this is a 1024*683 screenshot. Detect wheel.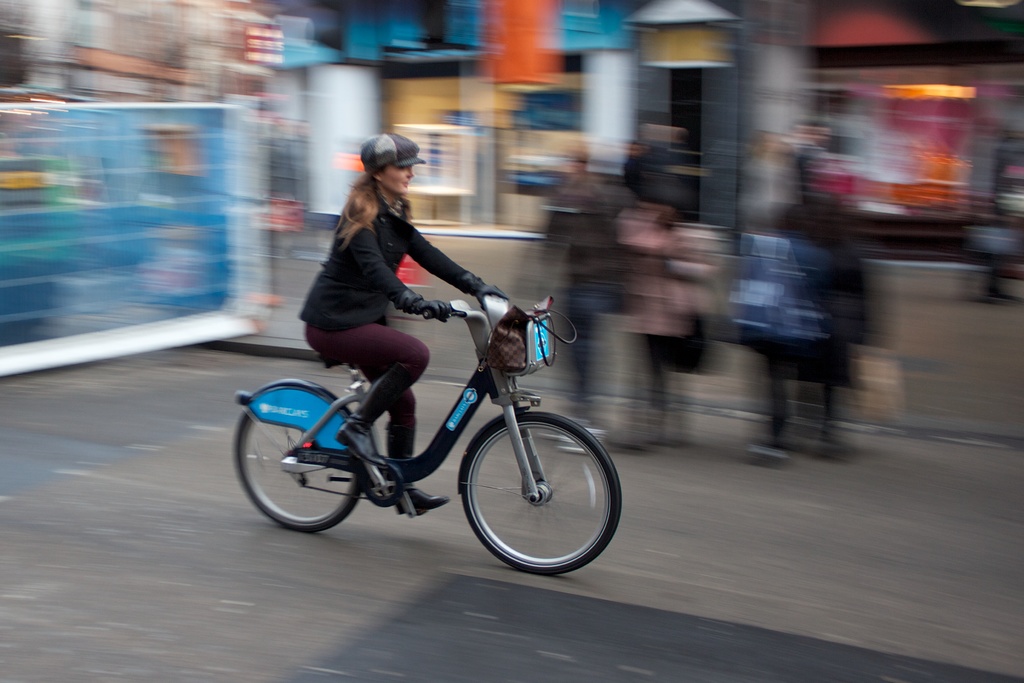
{"left": 451, "top": 403, "right": 611, "bottom": 580}.
